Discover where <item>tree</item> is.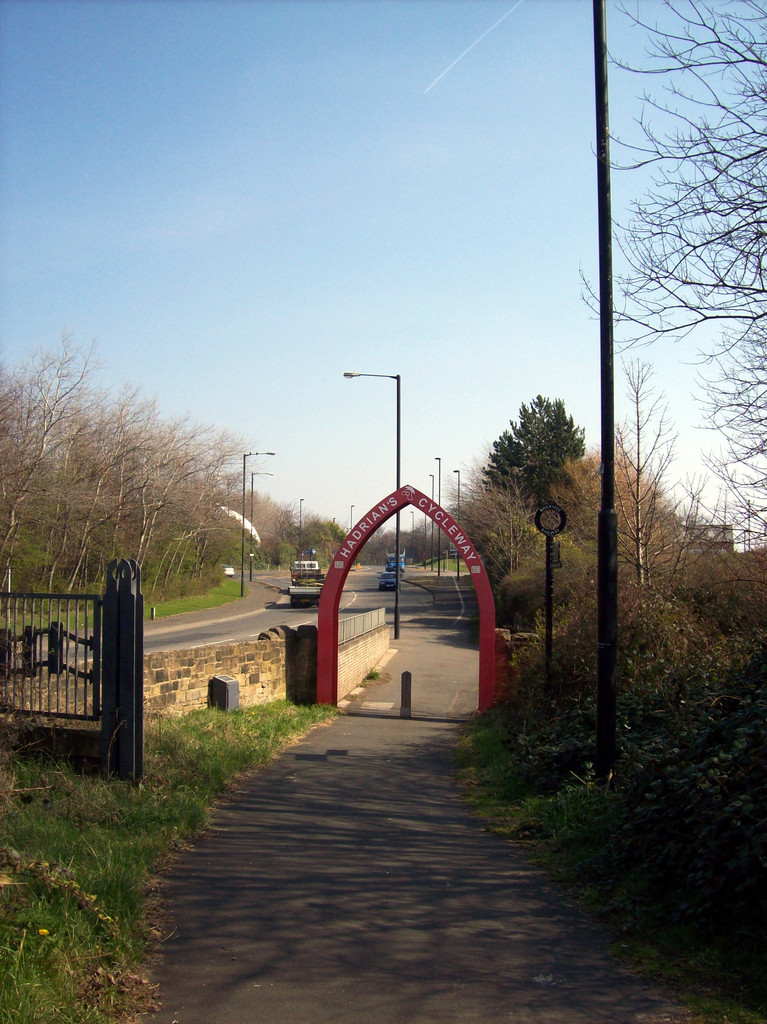
Discovered at 287,515,343,569.
